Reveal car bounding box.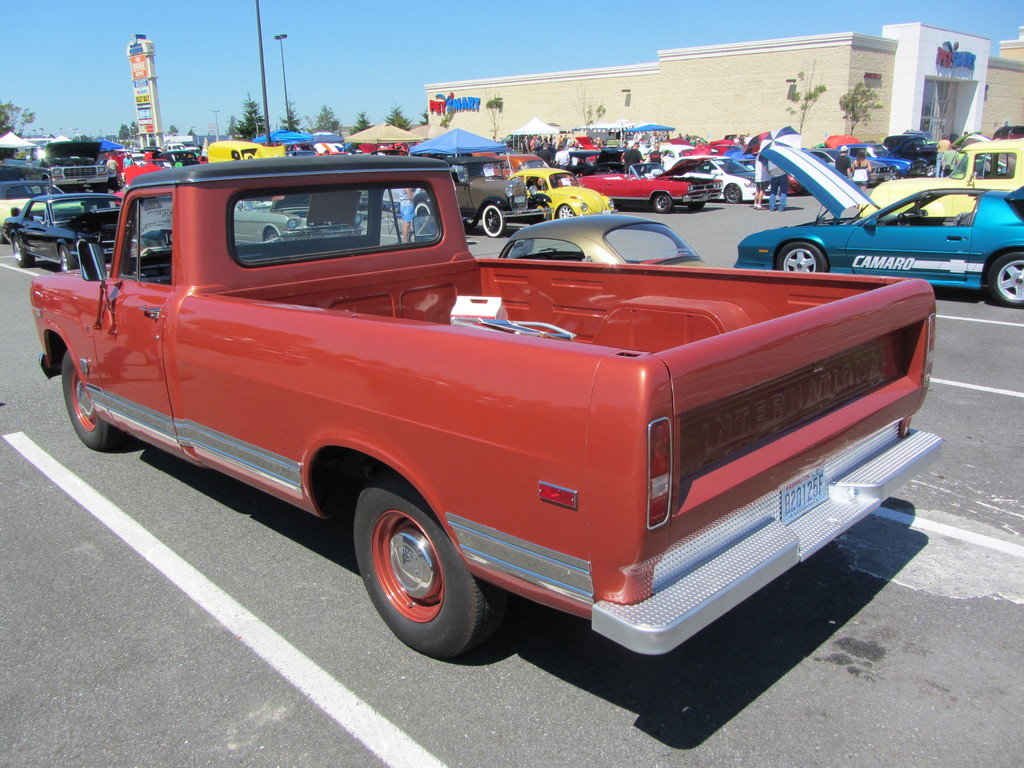
Revealed: {"x1": 0, "y1": 176, "x2": 84, "y2": 243}.
